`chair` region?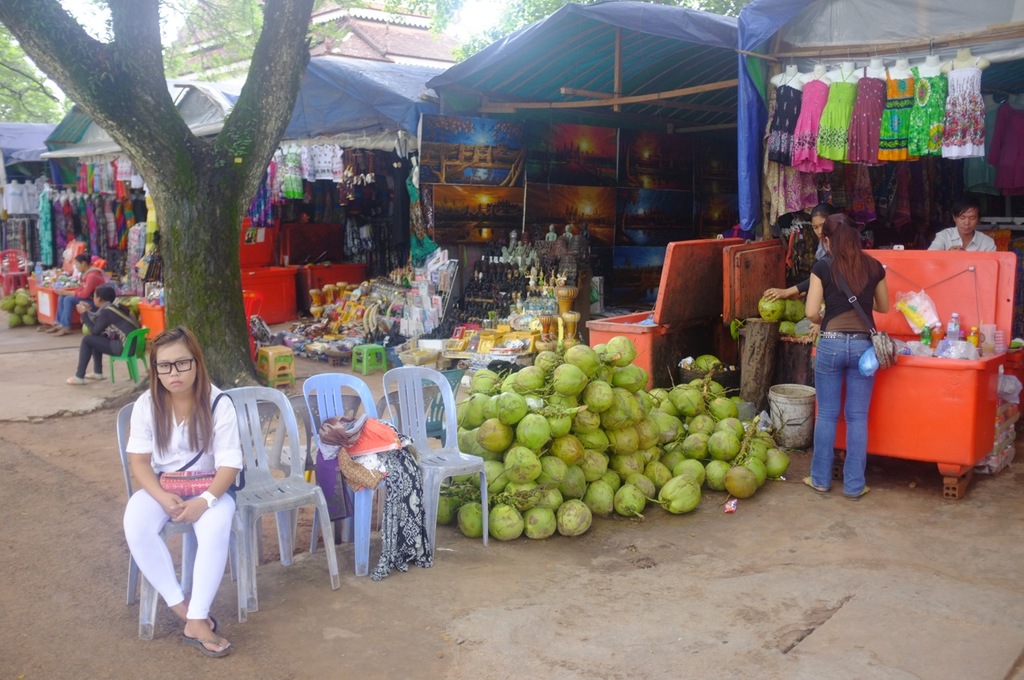
[x1=0, y1=248, x2=28, y2=298]
